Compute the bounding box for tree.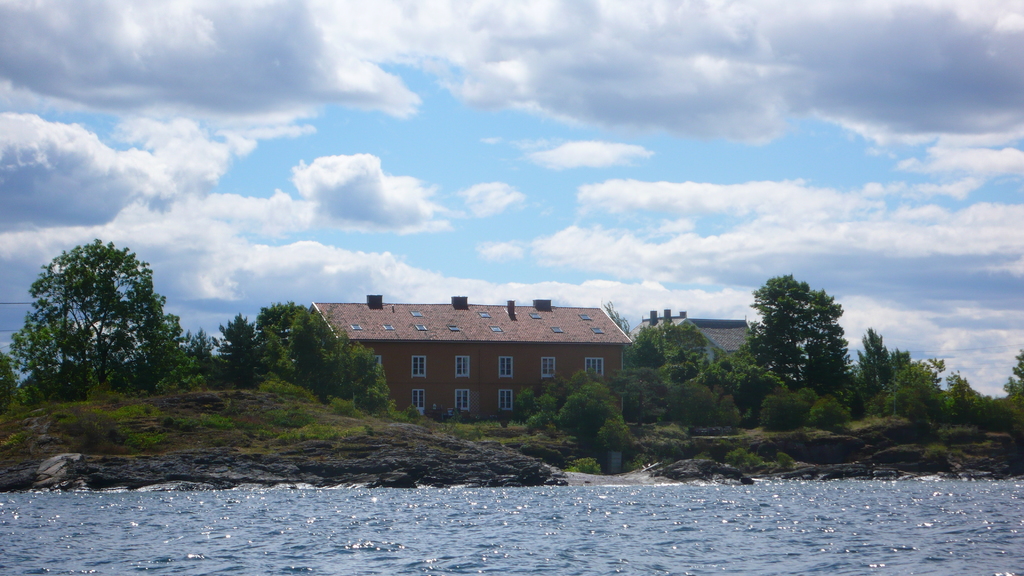
<region>741, 271, 846, 385</region>.
